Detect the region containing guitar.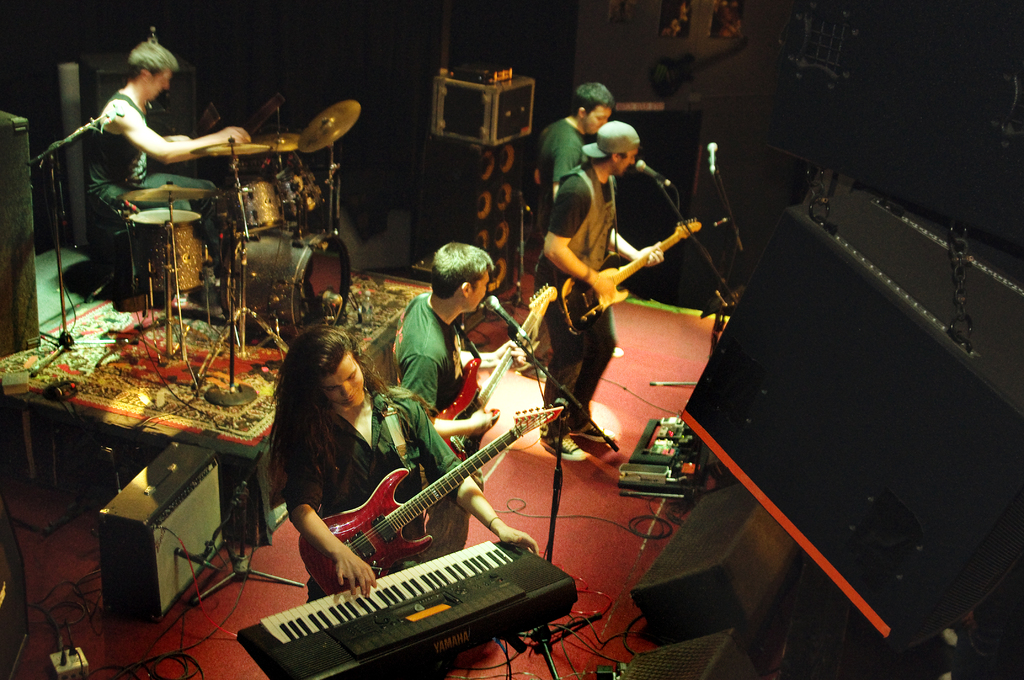
bbox=(555, 210, 709, 337).
